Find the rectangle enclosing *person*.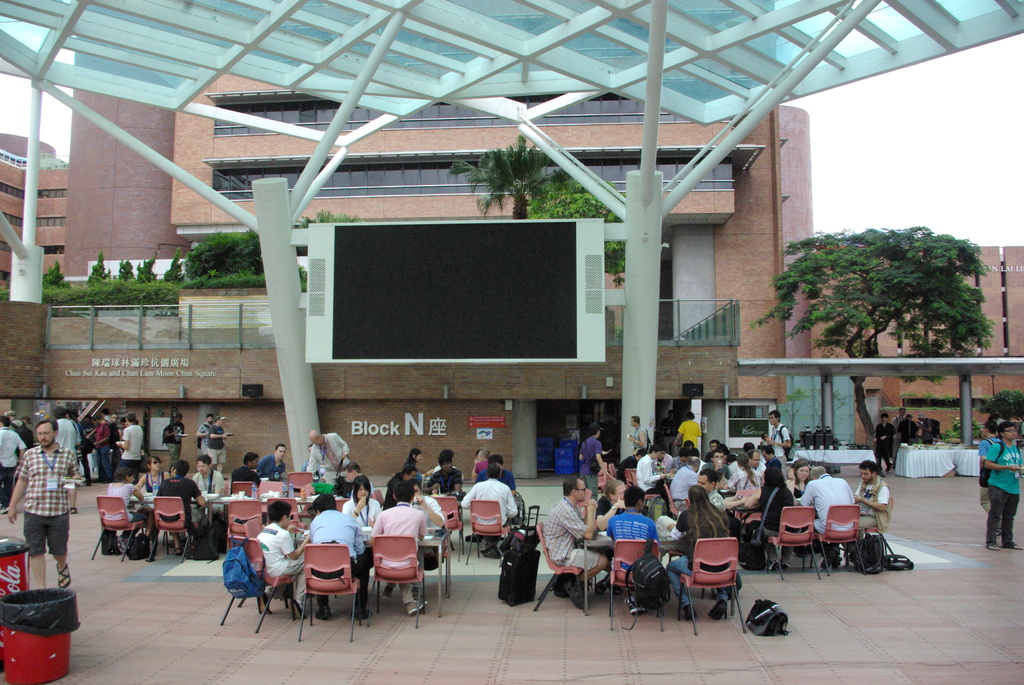
874 411 895 473.
